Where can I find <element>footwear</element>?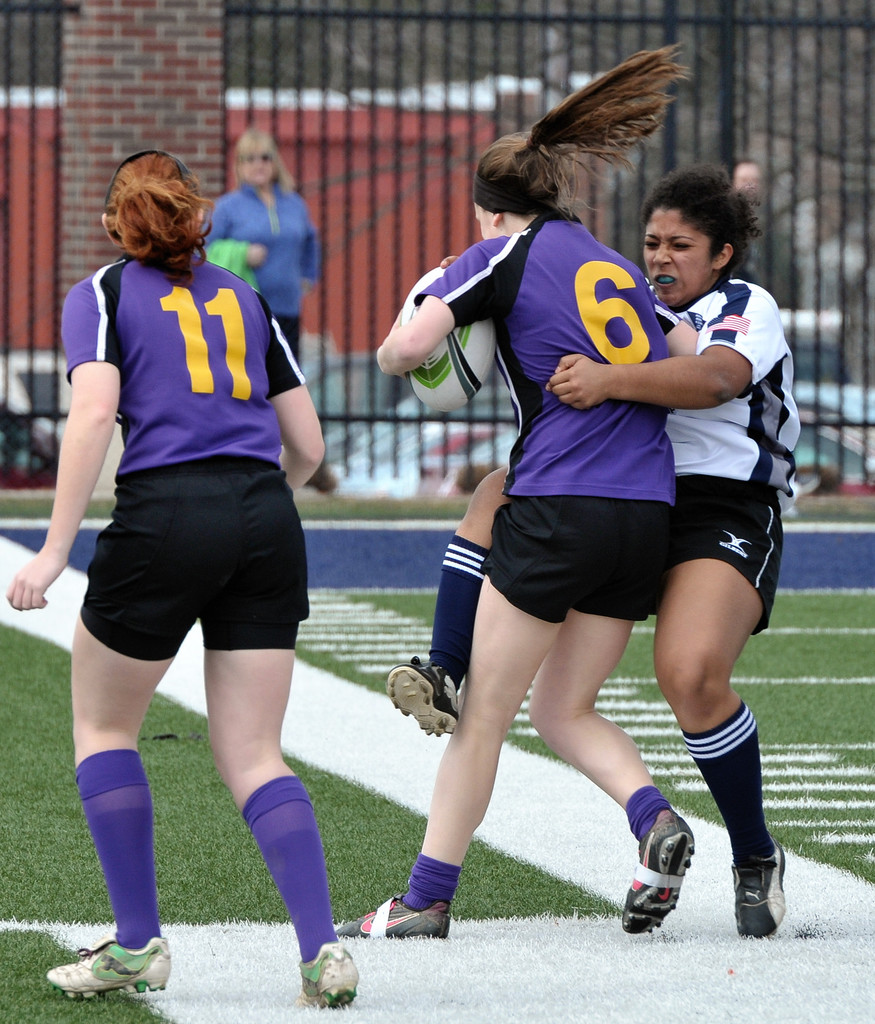
You can find it at box=[624, 804, 692, 934].
